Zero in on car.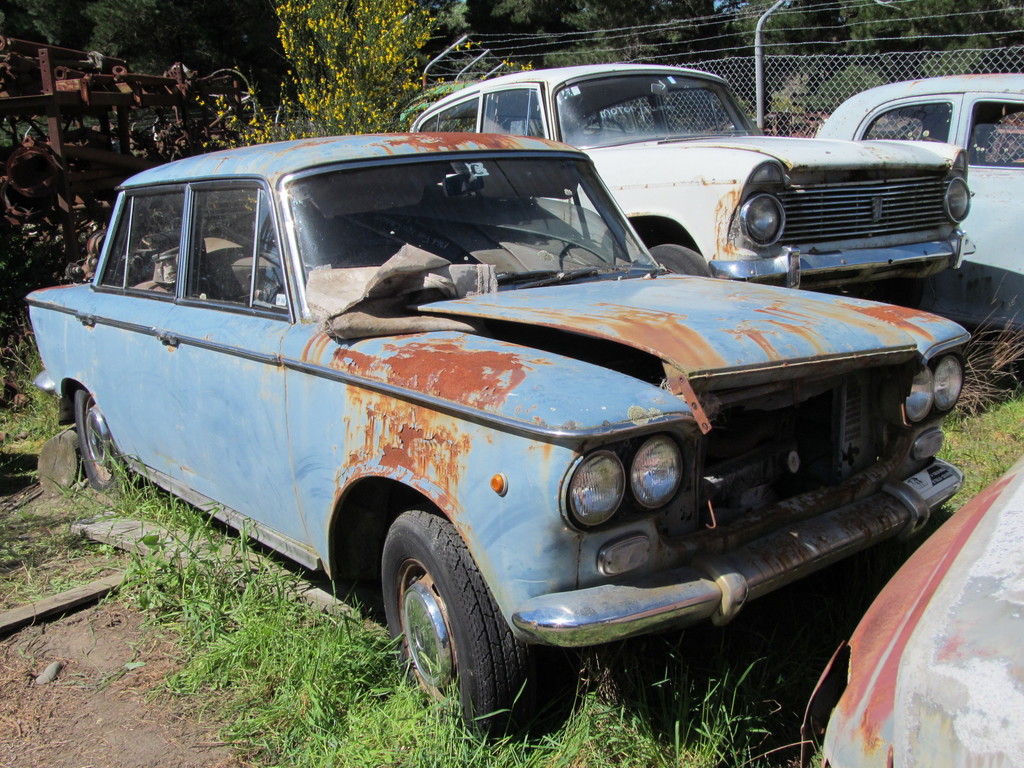
Zeroed in: detection(800, 454, 1023, 767).
